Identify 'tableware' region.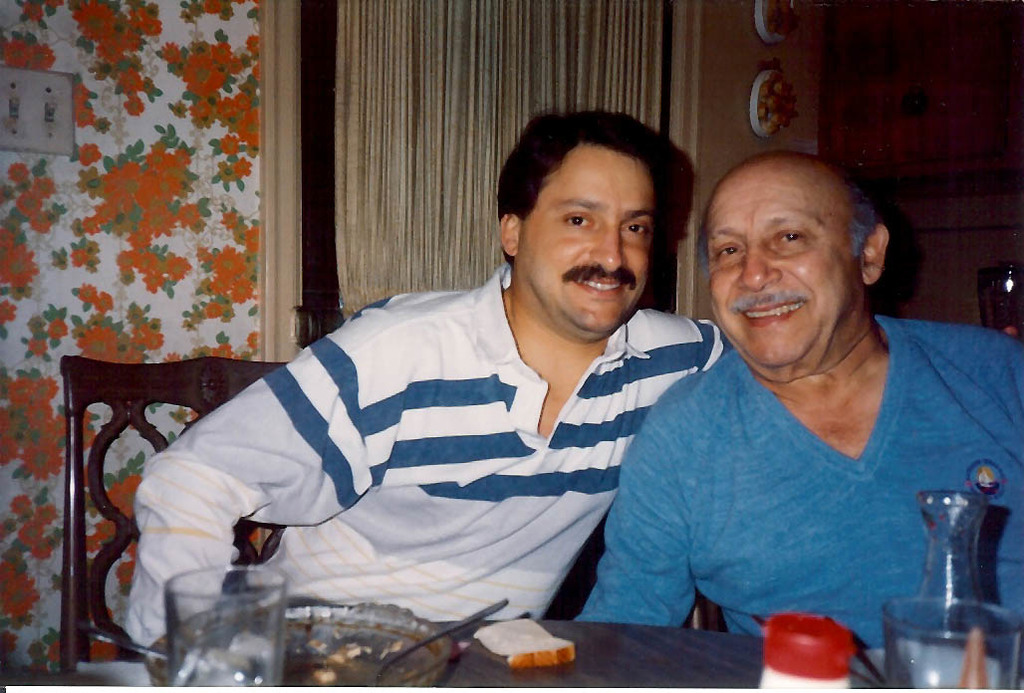
Region: locate(148, 601, 454, 692).
